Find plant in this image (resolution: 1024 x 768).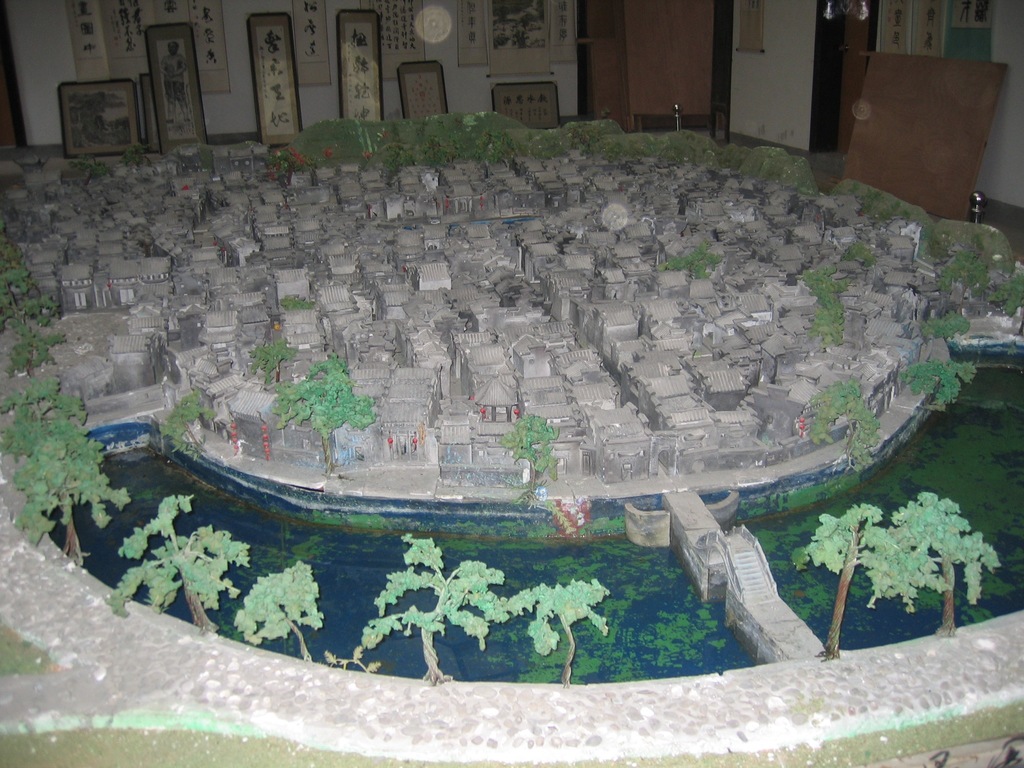
select_region(366, 133, 517, 191).
